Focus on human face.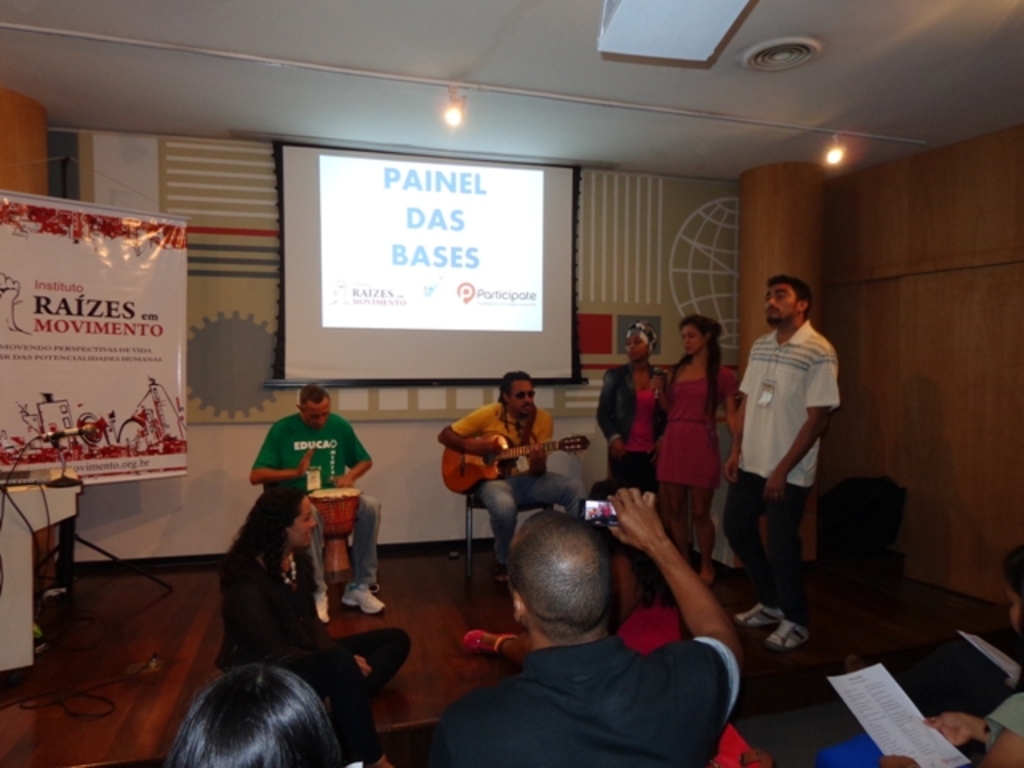
Focused at [766,280,800,328].
